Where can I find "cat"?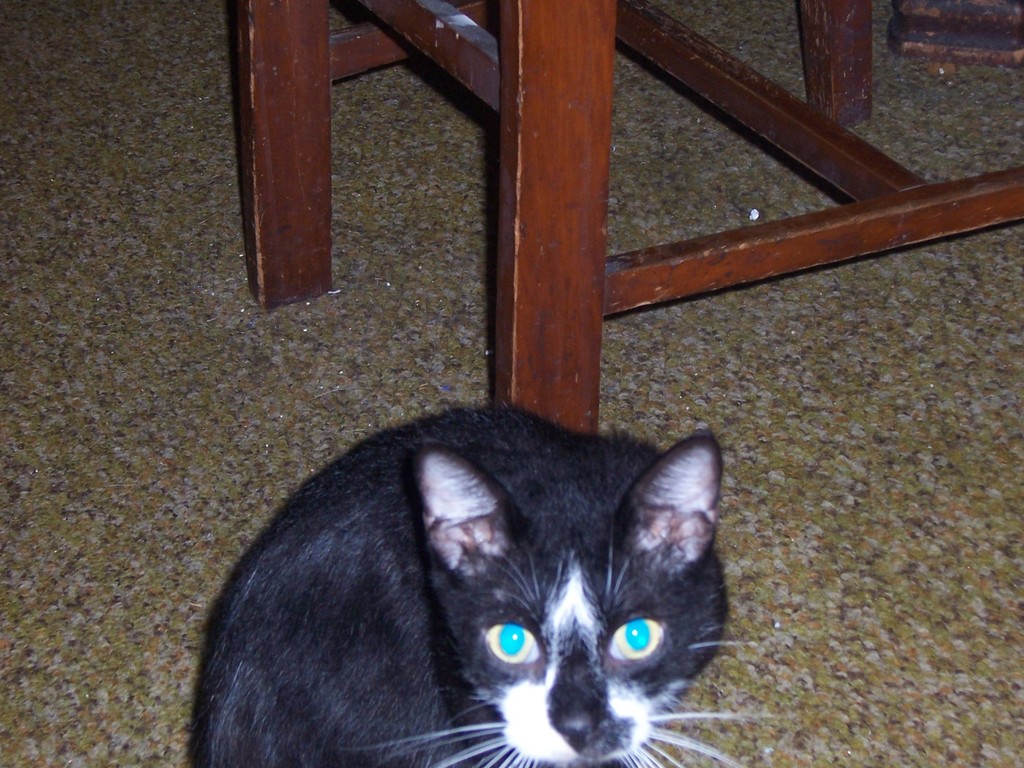
You can find it at 191 397 731 767.
